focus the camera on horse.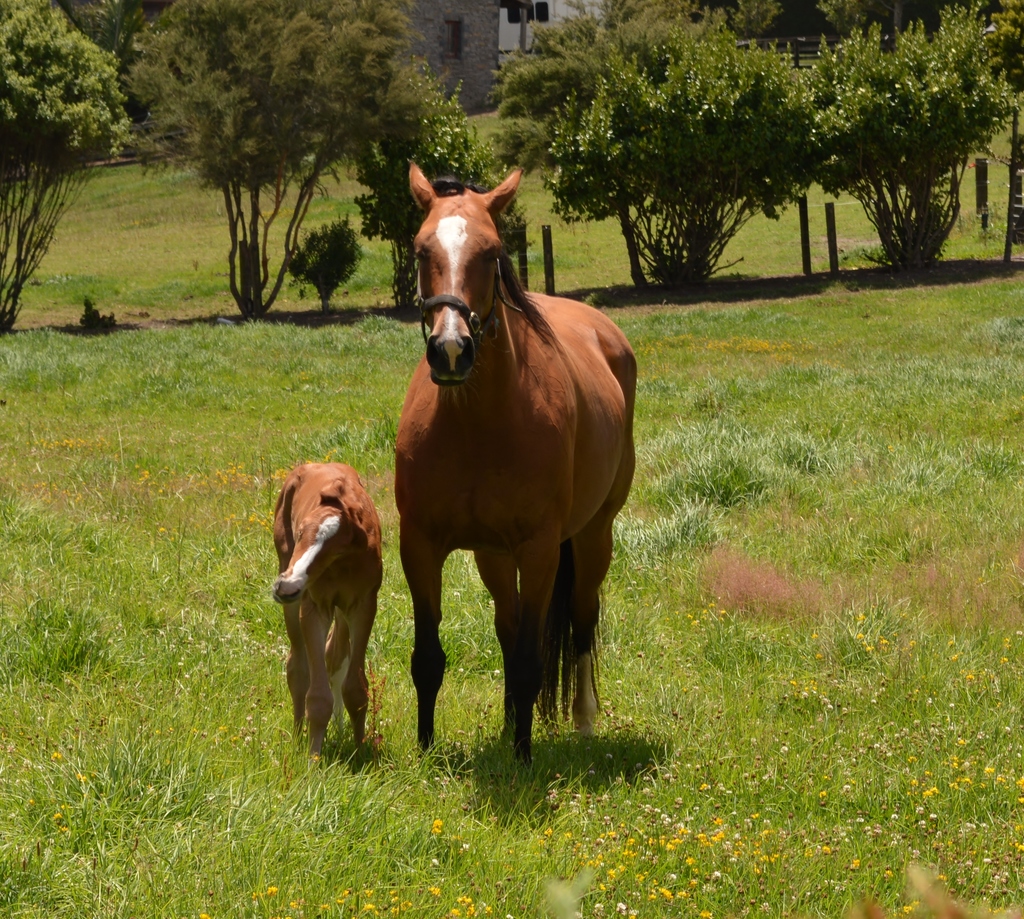
Focus region: (left=404, top=157, right=643, bottom=762).
